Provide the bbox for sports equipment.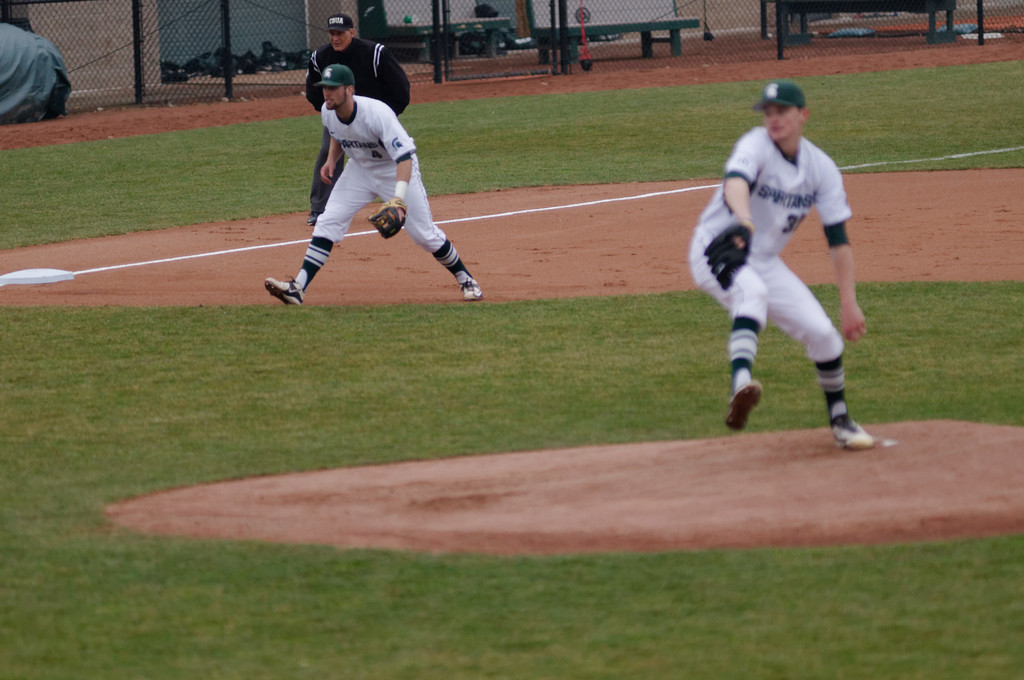
box=[831, 418, 874, 450].
